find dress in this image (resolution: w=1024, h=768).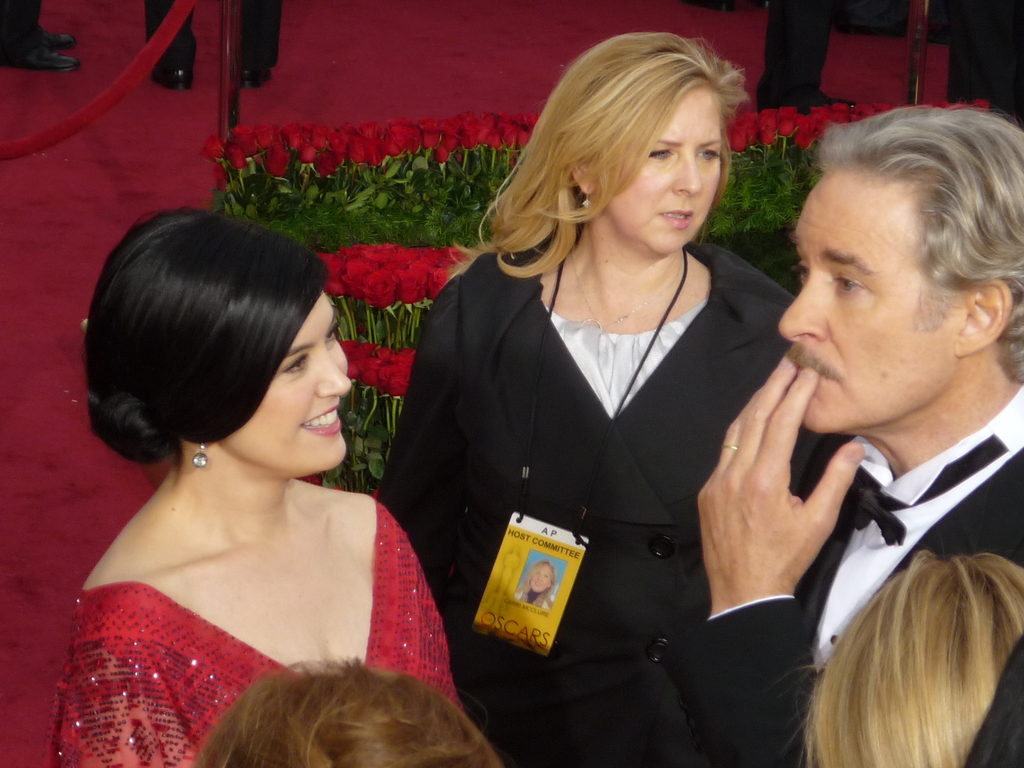
BBox(44, 494, 460, 767).
